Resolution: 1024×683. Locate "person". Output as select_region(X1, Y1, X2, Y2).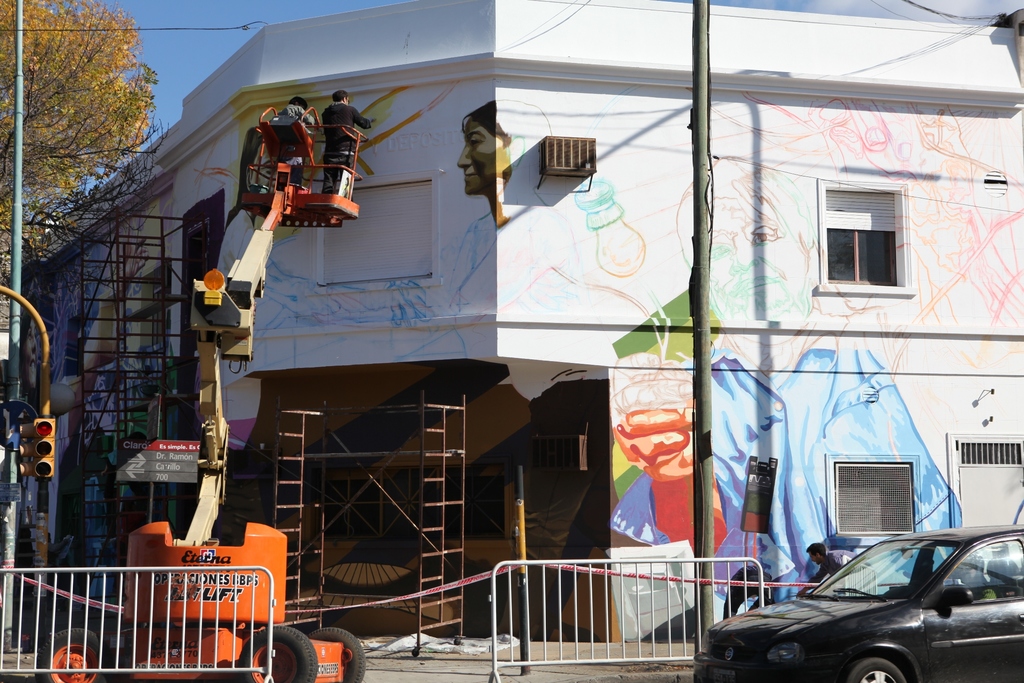
select_region(458, 98, 498, 218).
